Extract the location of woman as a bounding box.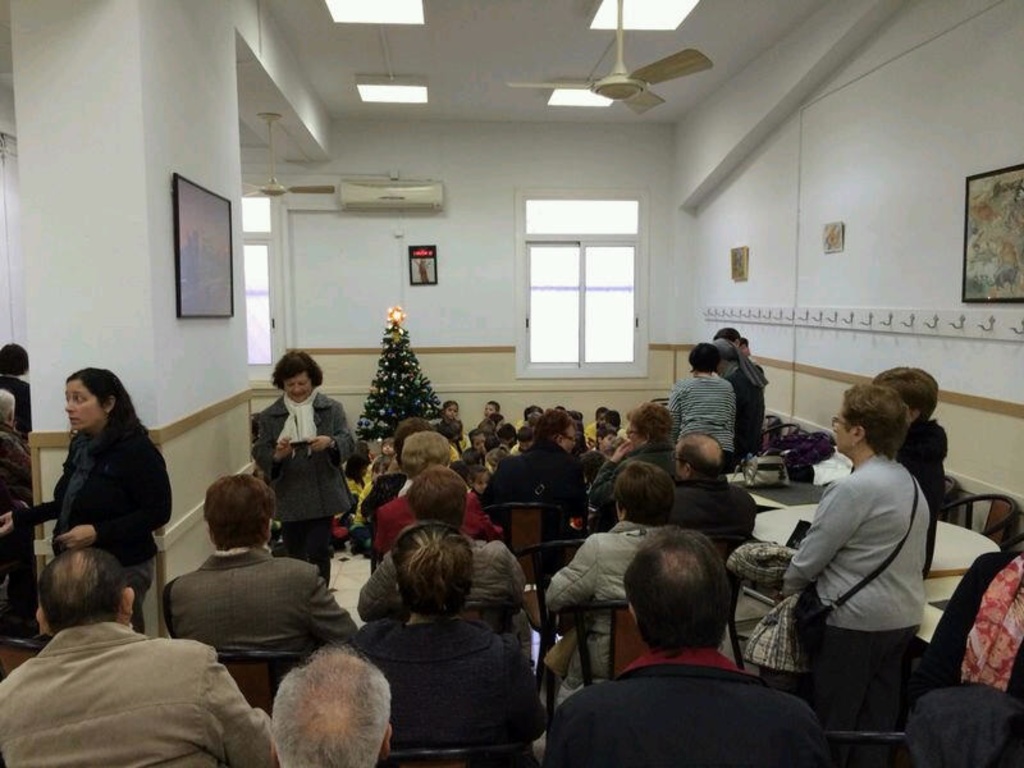
box=[548, 466, 732, 718].
